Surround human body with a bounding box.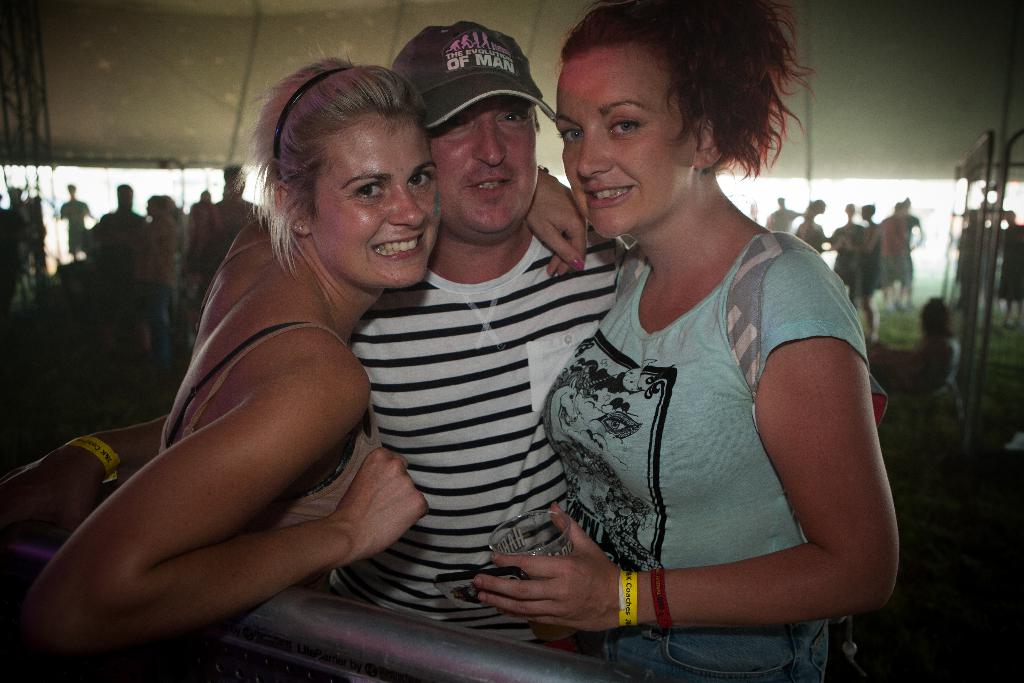
BBox(93, 185, 145, 359).
